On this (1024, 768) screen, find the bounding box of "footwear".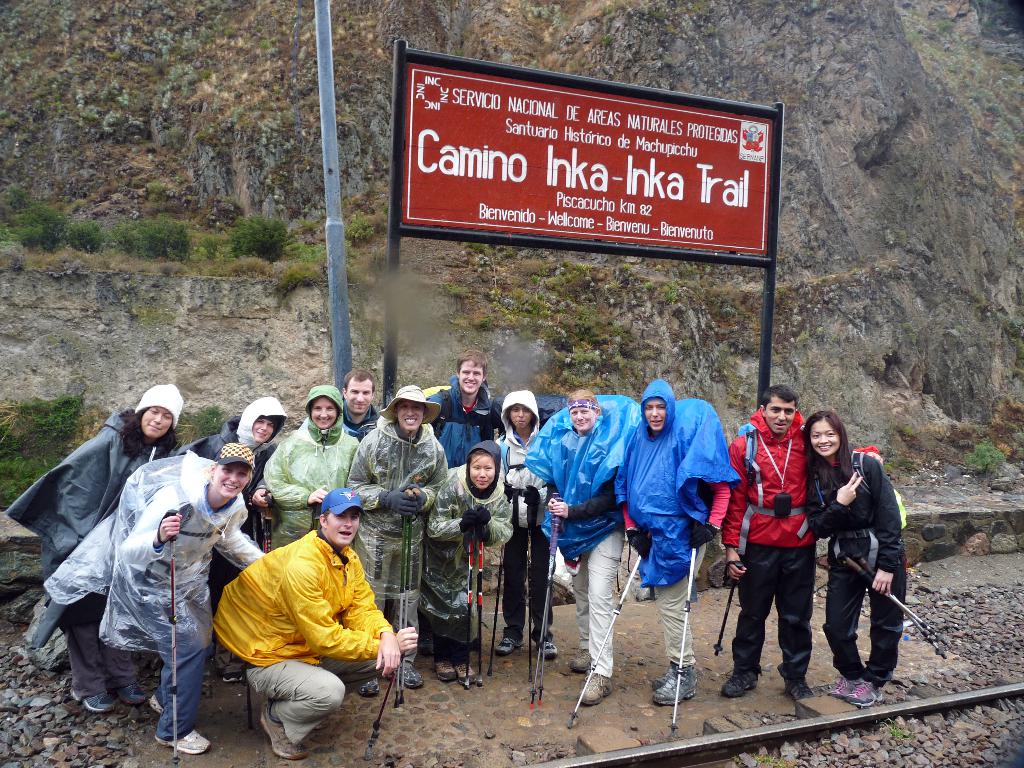
Bounding box: [x1=354, y1=679, x2=379, y2=696].
